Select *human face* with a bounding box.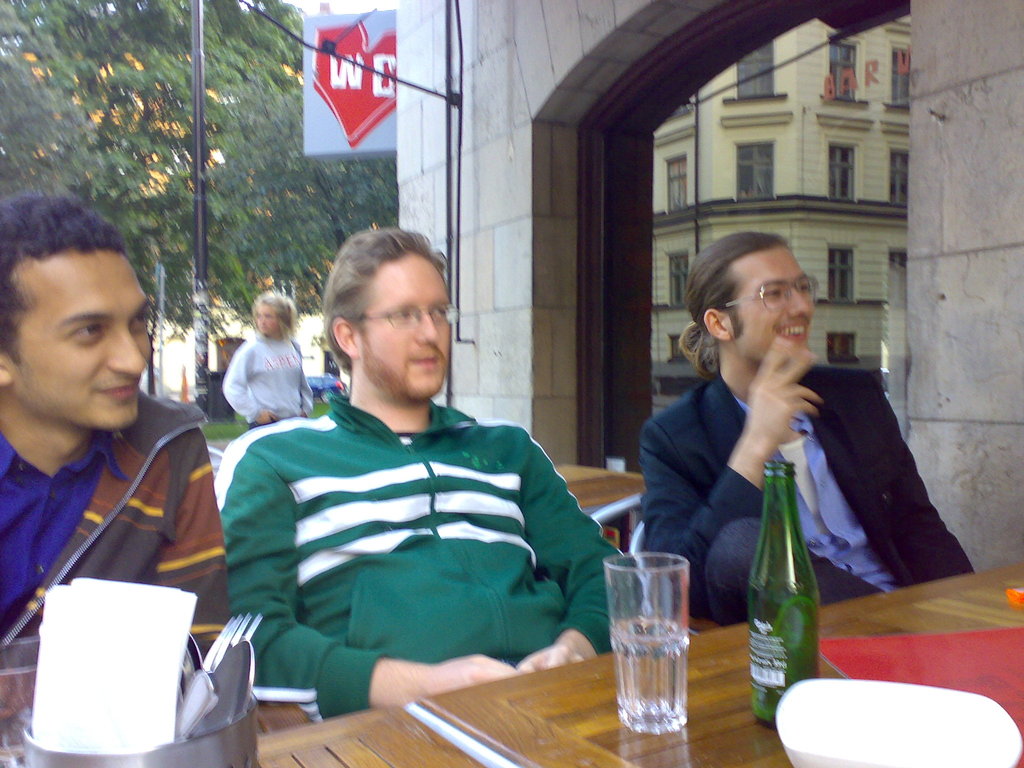
BBox(353, 252, 449, 404).
